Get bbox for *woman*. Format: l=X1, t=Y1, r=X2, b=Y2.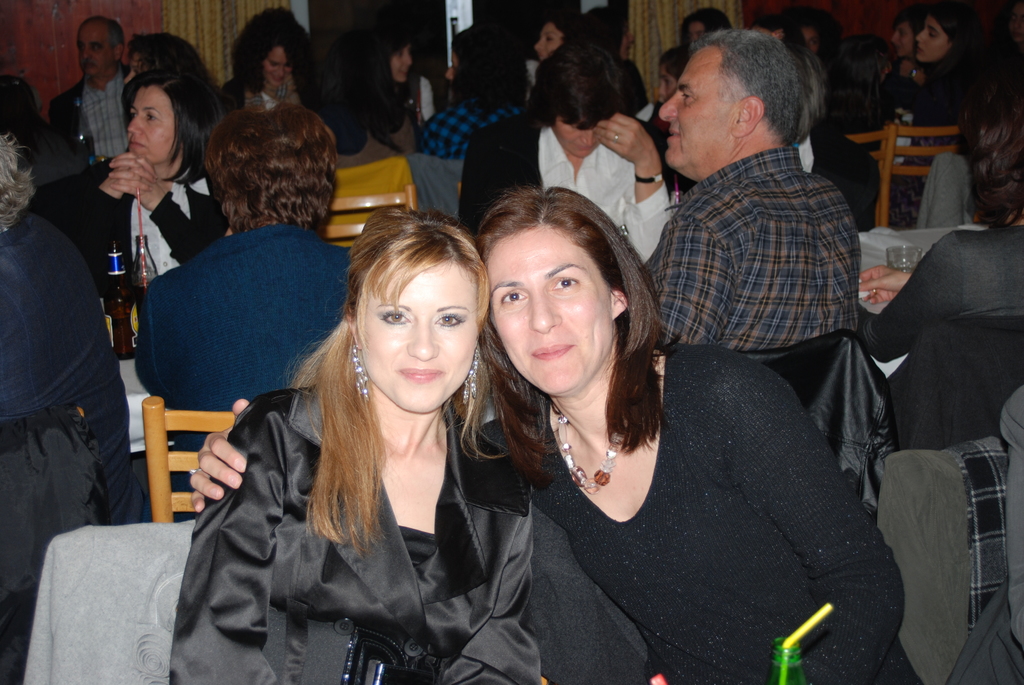
l=163, t=198, r=564, b=684.
